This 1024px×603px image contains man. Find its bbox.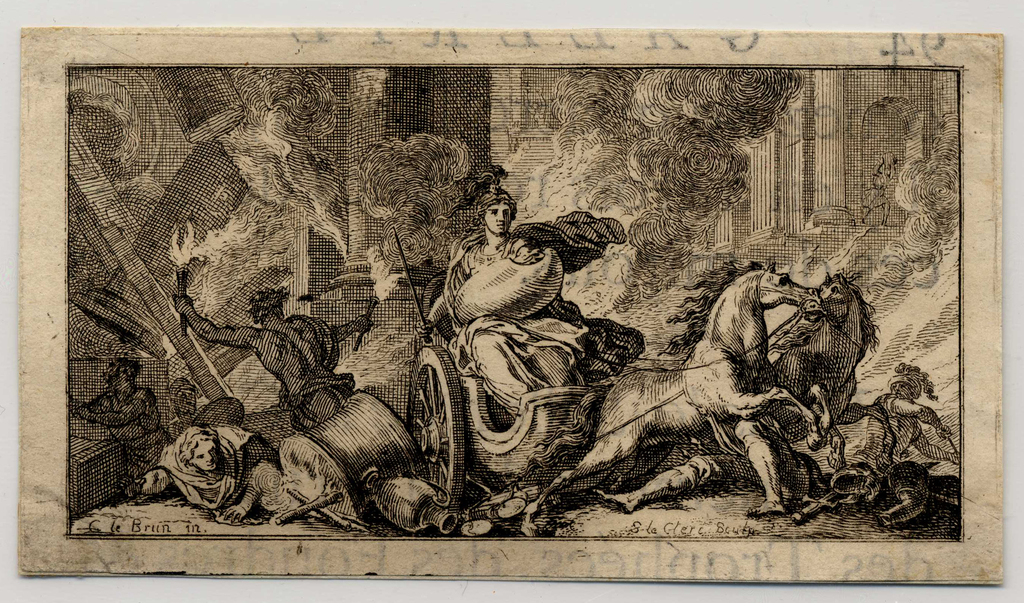
crop(817, 364, 960, 528).
